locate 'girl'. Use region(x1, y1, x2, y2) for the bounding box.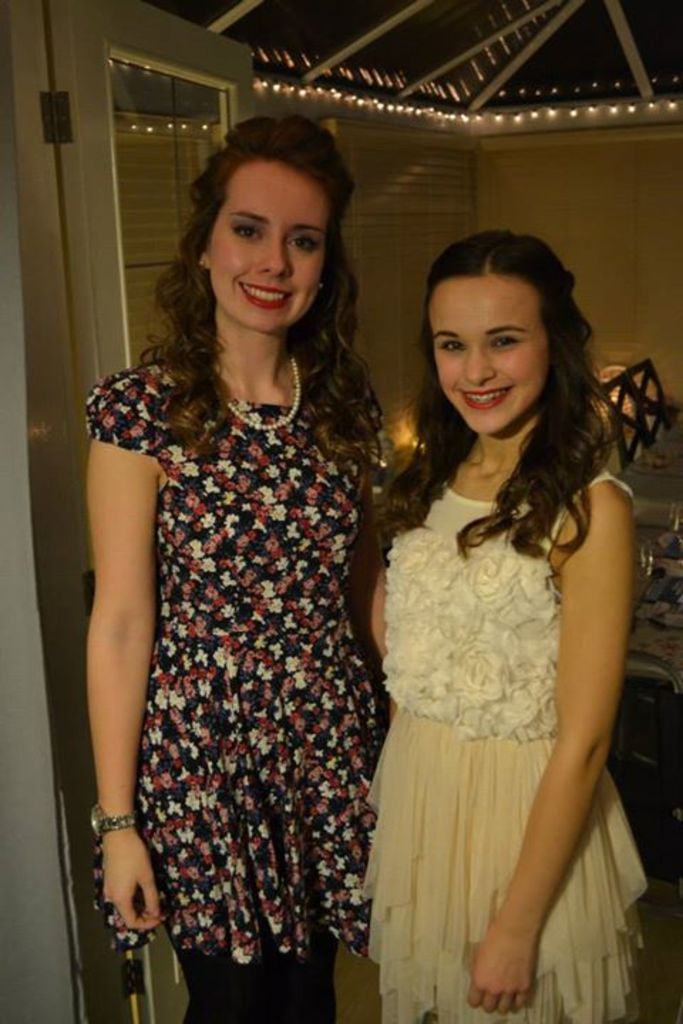
region(90, 107, 397, 1018).
